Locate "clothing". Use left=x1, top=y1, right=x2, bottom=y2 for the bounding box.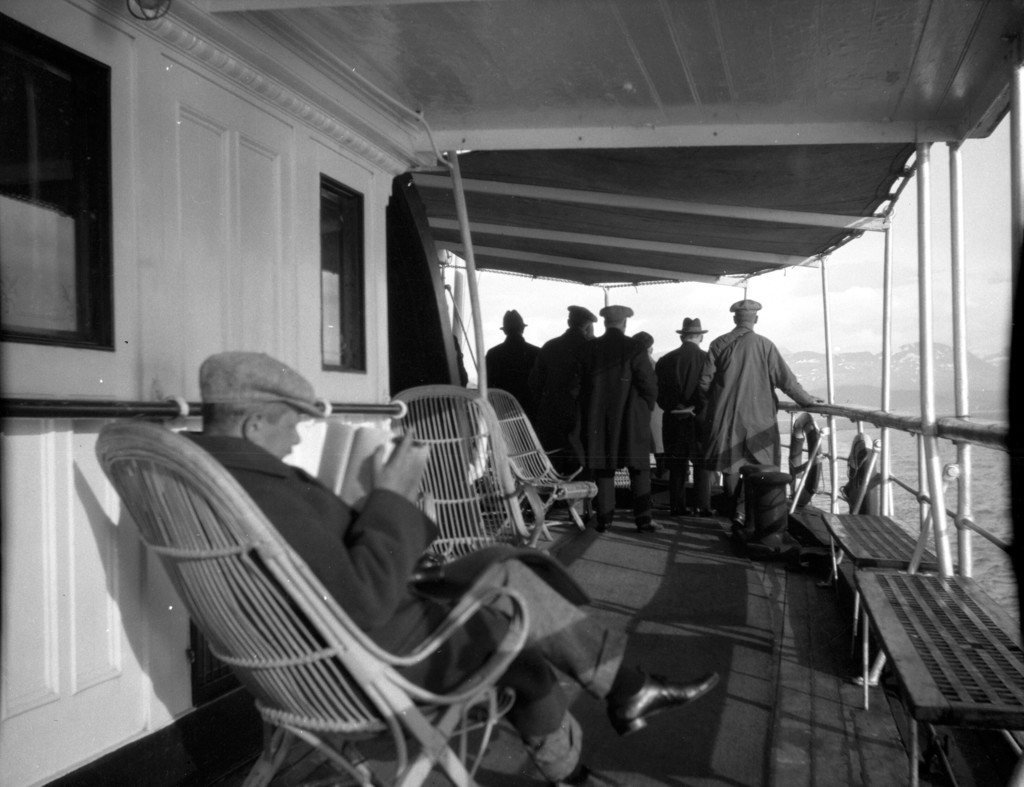
left=657, top=342, right=707, bottom=507.
